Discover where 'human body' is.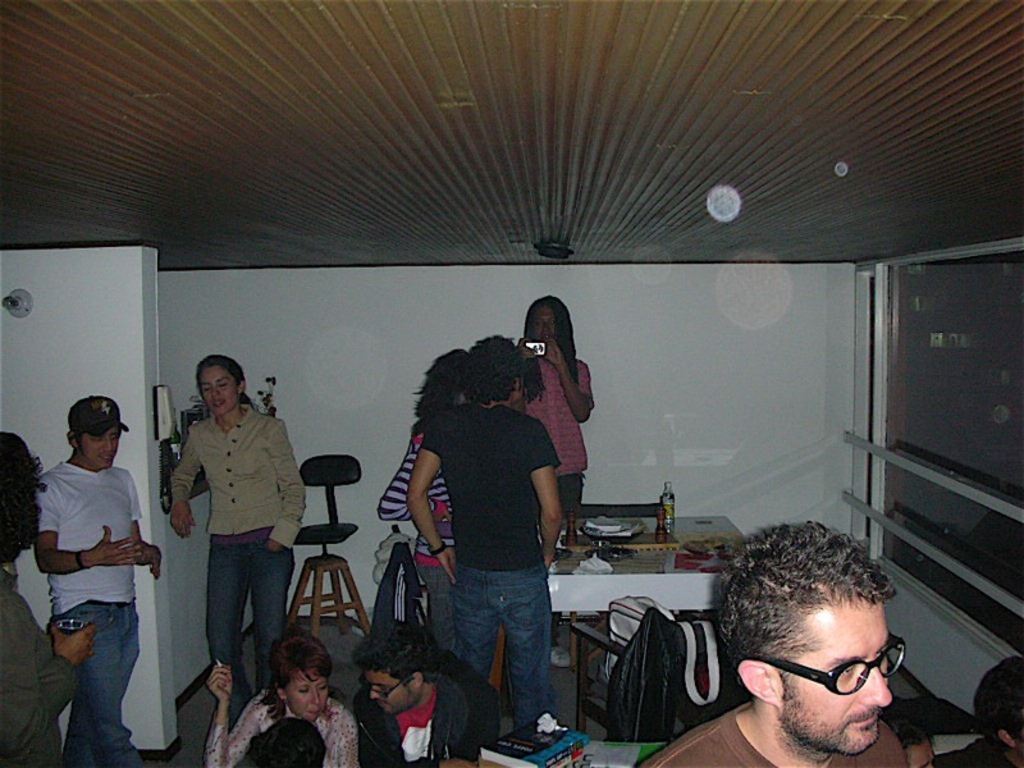
Discovered at [635, 705, 905, 767].
